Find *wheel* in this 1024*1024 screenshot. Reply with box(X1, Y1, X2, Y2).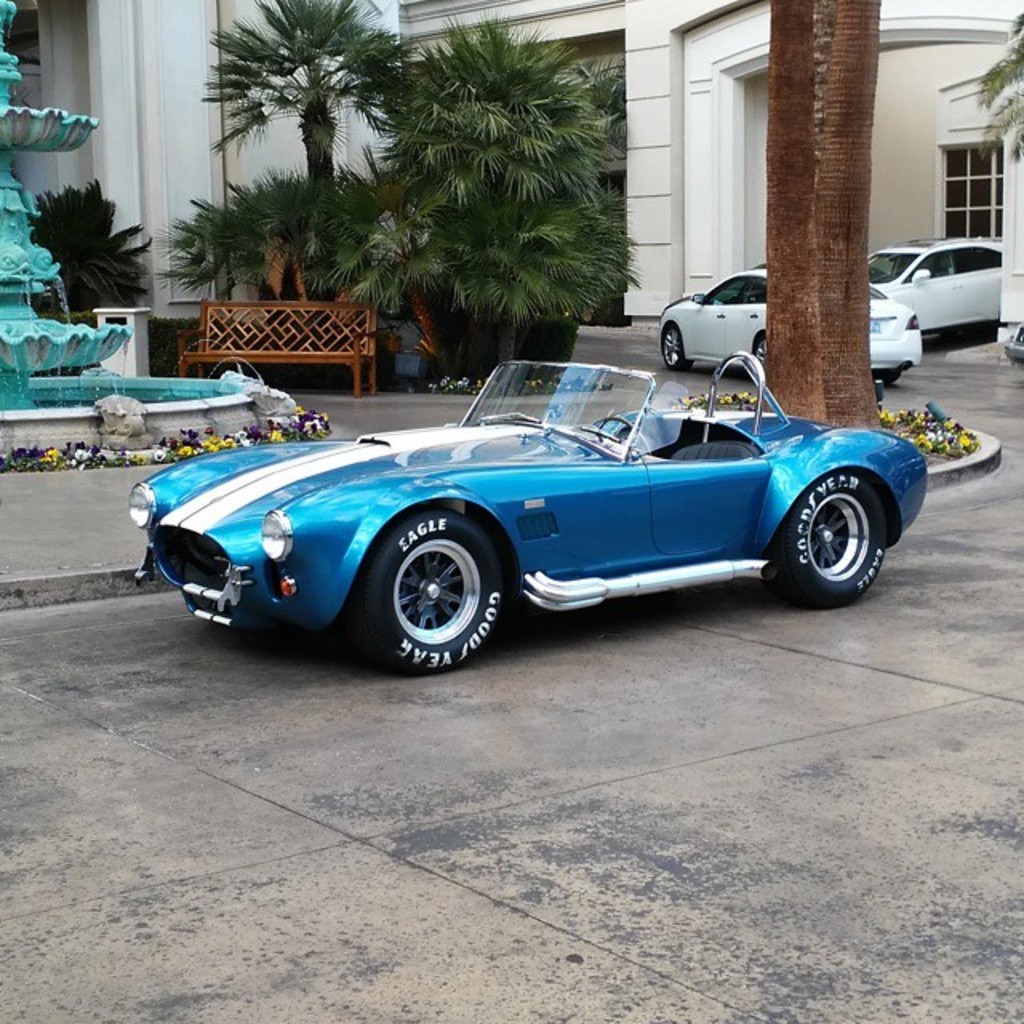
box(373, 515, 509, 653).
